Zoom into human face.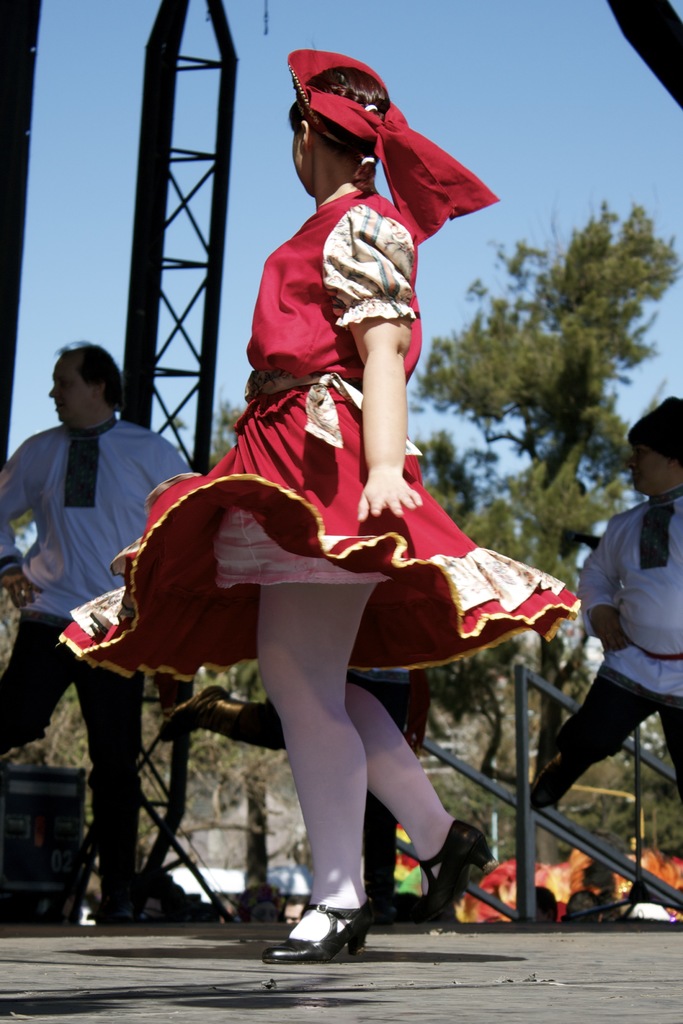
Zoom target: pyautogui.locateOnScreen(624, 437, 666, 493).
